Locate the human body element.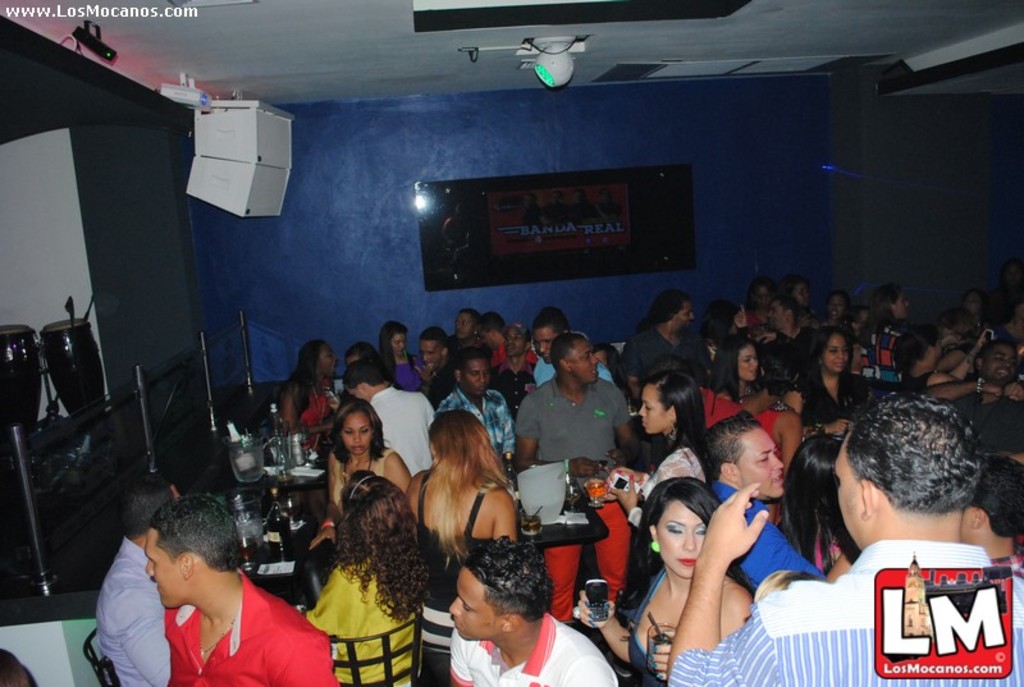
Element bbox: 303:466:419:686.
